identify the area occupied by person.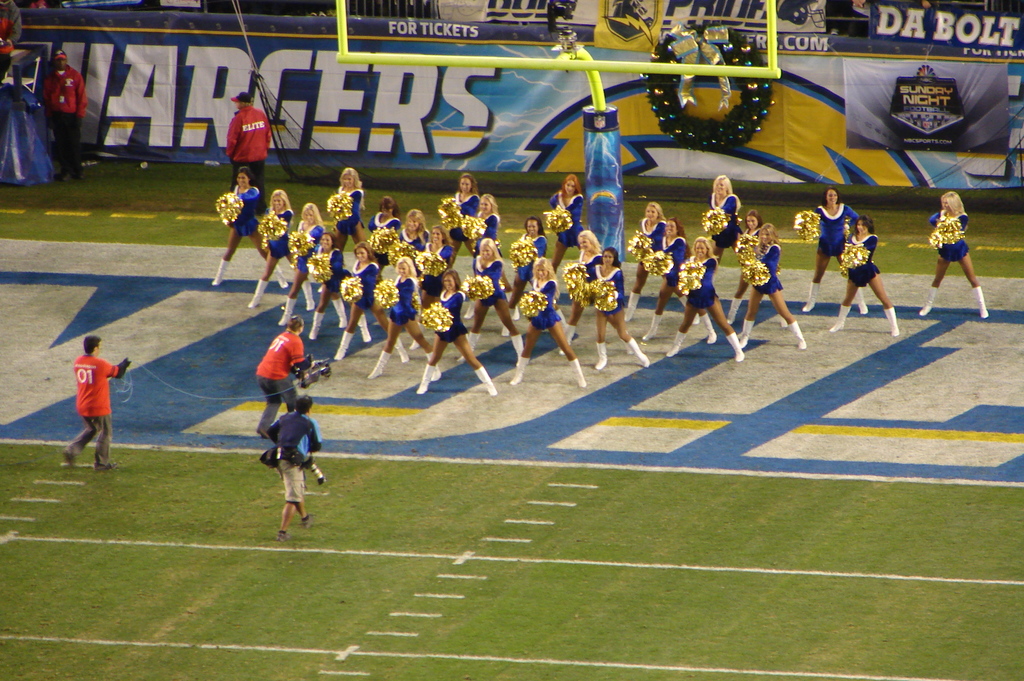
Area: x1=325, y1=162, x2=369, y2=256.
